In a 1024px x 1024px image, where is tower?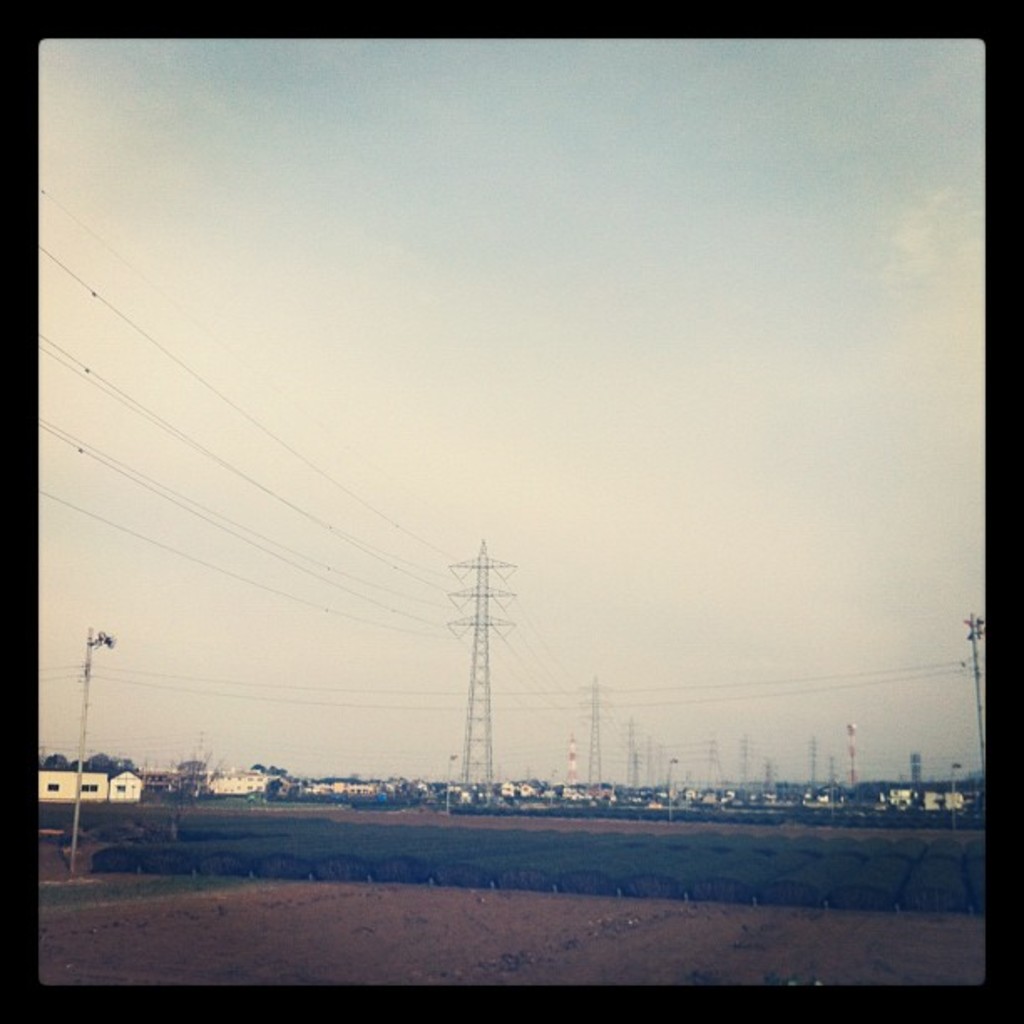
[x1=763, y1=750, x2=771, y2=776].
